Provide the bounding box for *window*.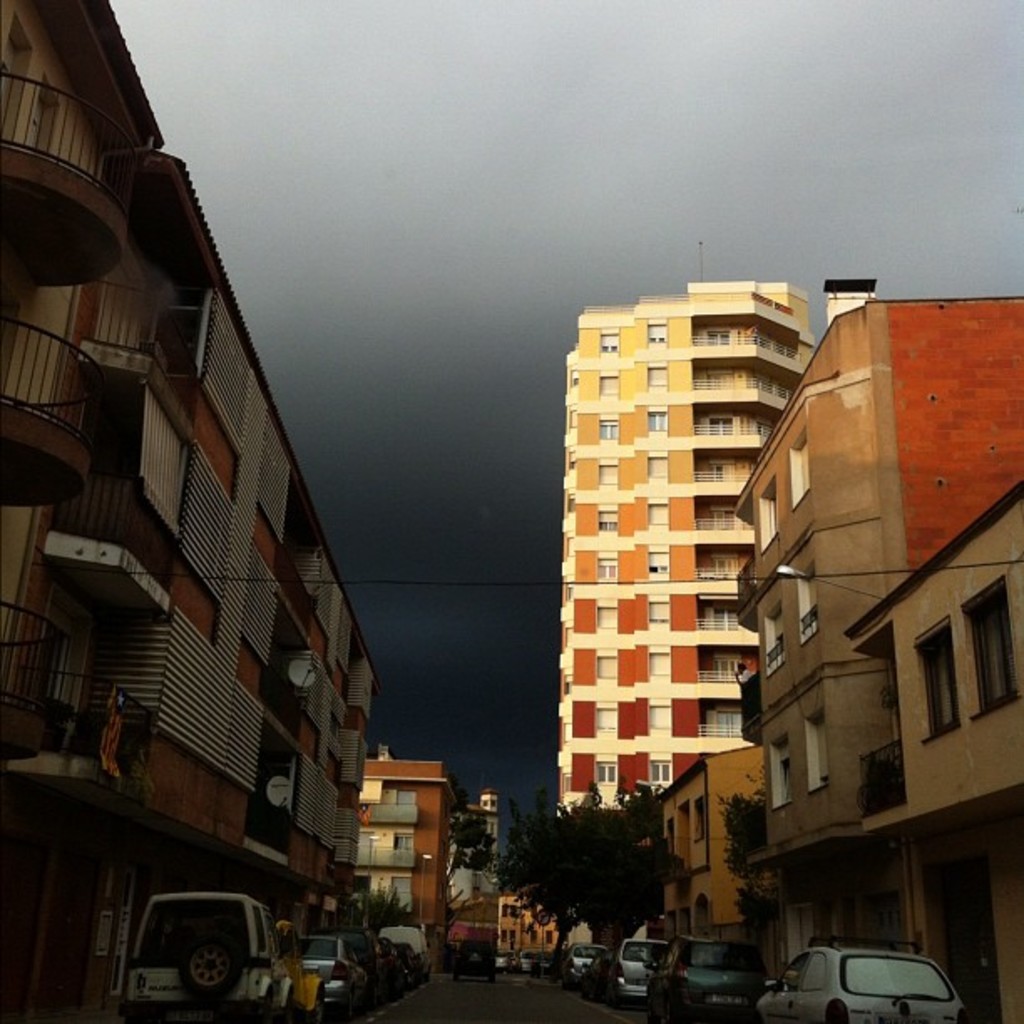
rect(870, 888, 902, 952).
